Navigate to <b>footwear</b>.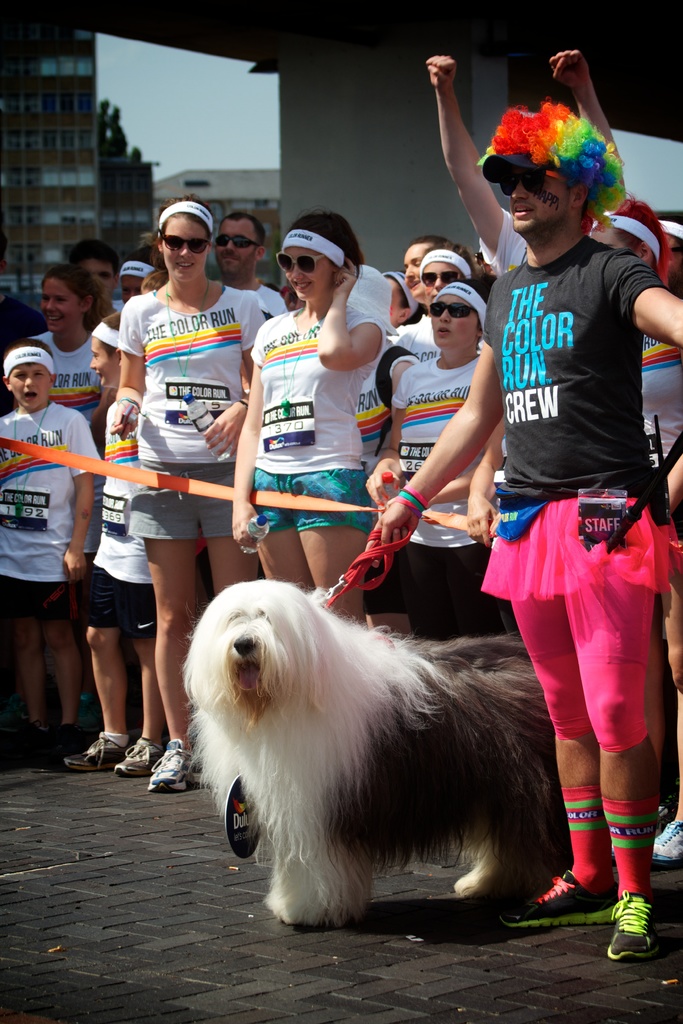
Navigation target: bbox=[52, 723, 87, 764].
